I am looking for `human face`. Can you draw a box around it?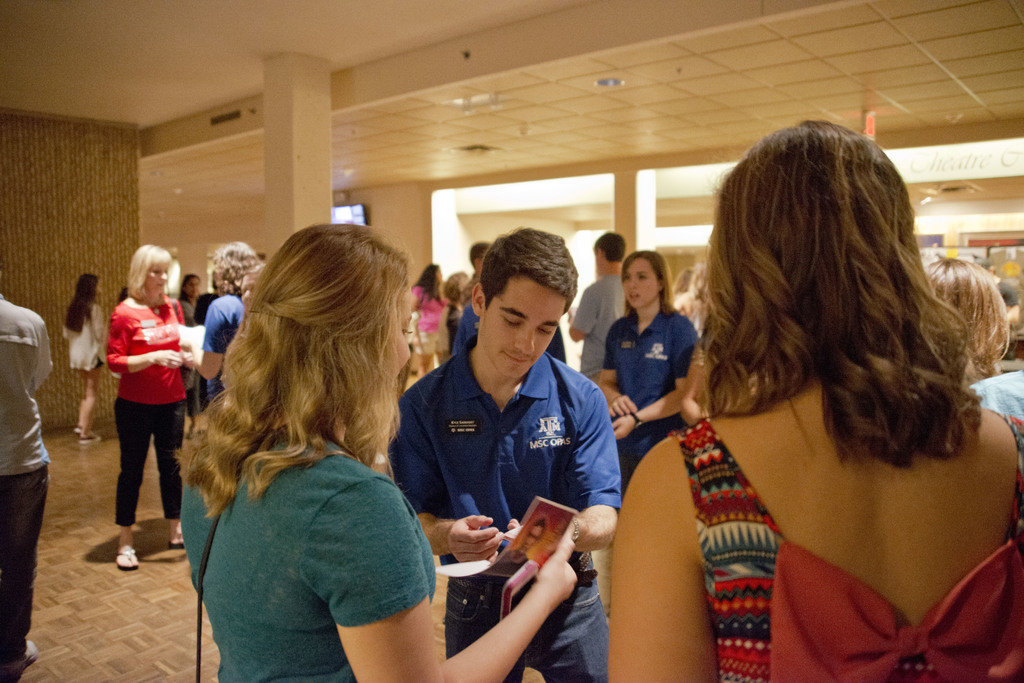
Sure, the bounding box is detection(486, 274, 570, 378).
